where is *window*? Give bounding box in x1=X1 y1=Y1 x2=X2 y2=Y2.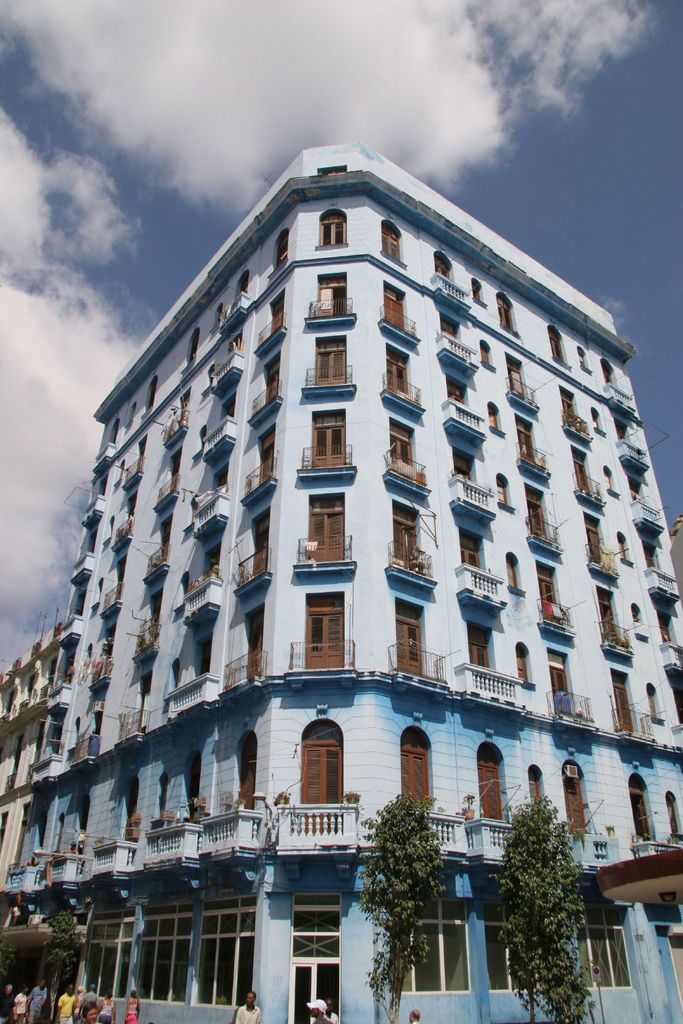
x1=437 y1=255 x2=449 y2=282.
